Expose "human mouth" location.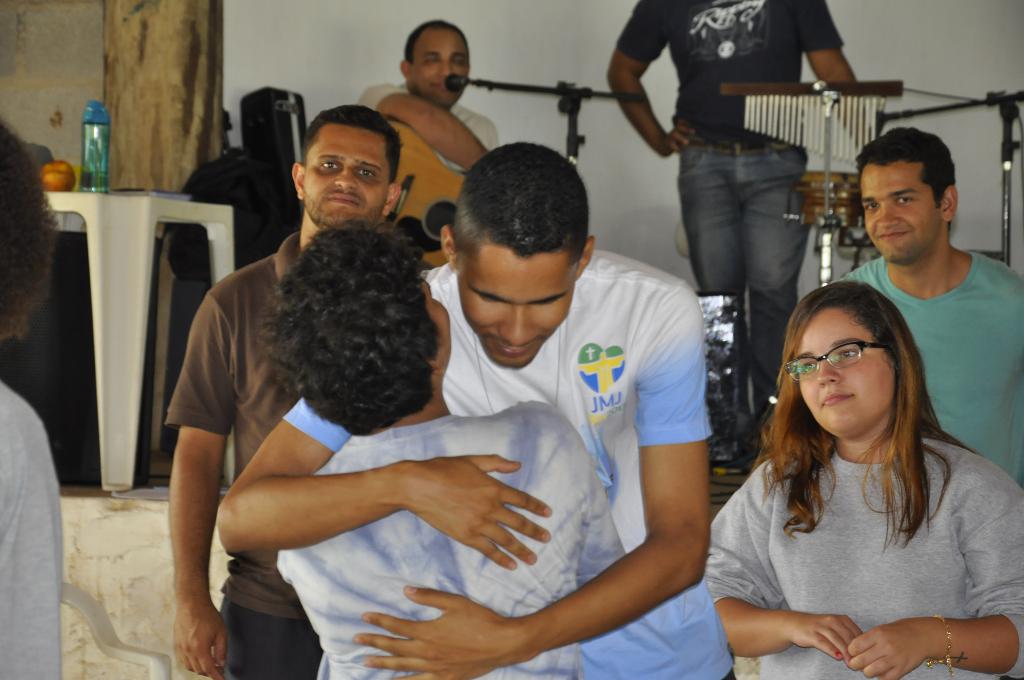
Exposed at x1=872, y1=228, x2=908, y2=239.
